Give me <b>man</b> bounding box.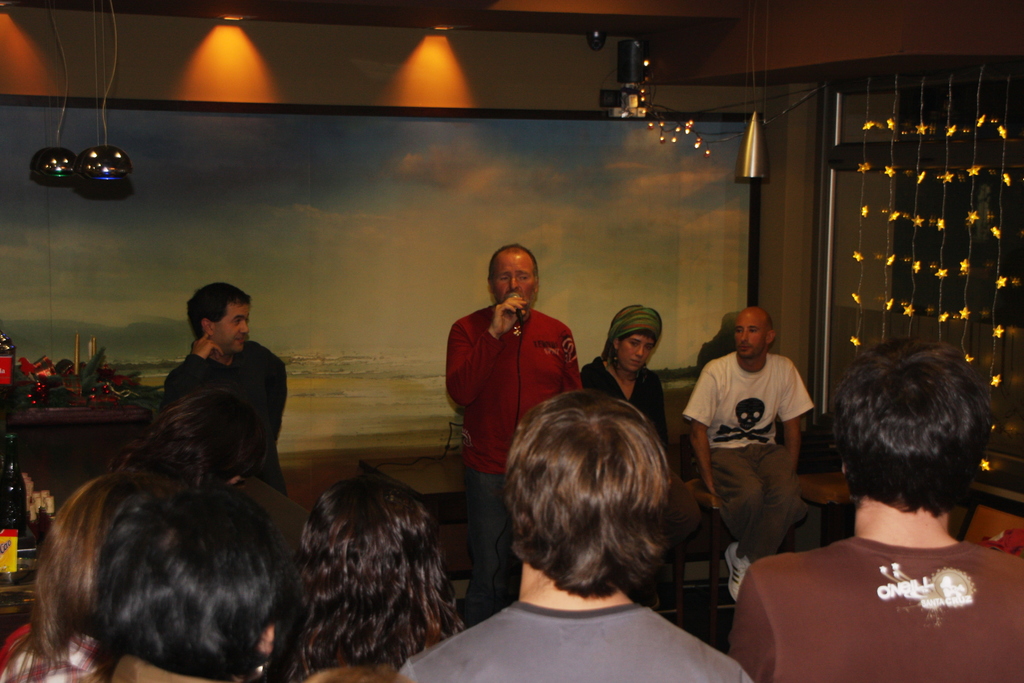
l=440, t=242, r=586, b=614.
